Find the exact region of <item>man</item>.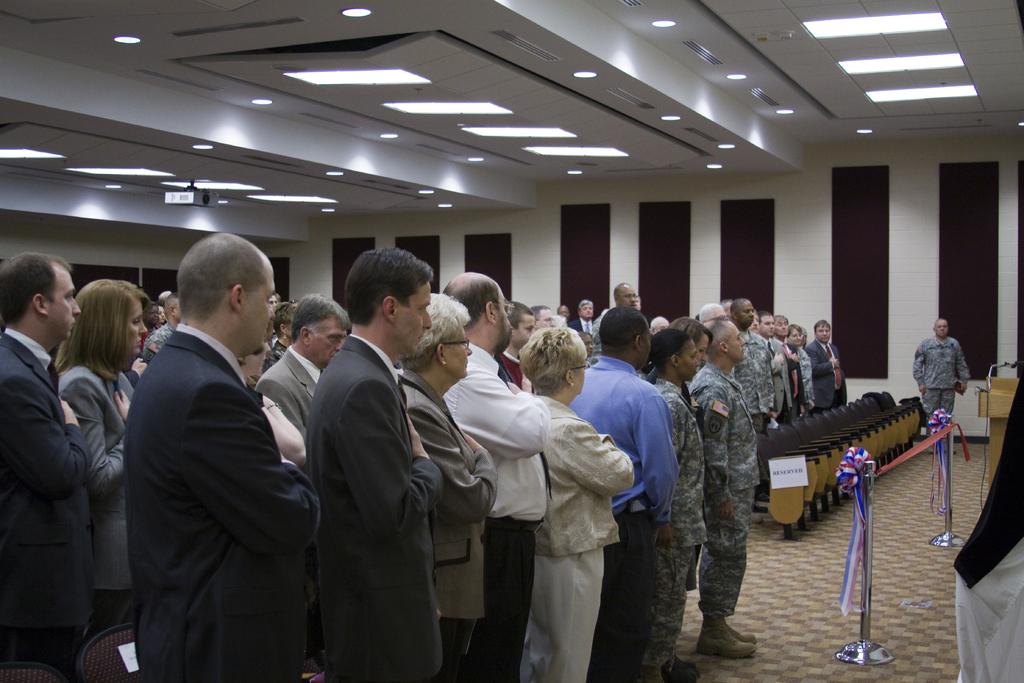
Exact region: bbox(436, 270, 548, 682).
